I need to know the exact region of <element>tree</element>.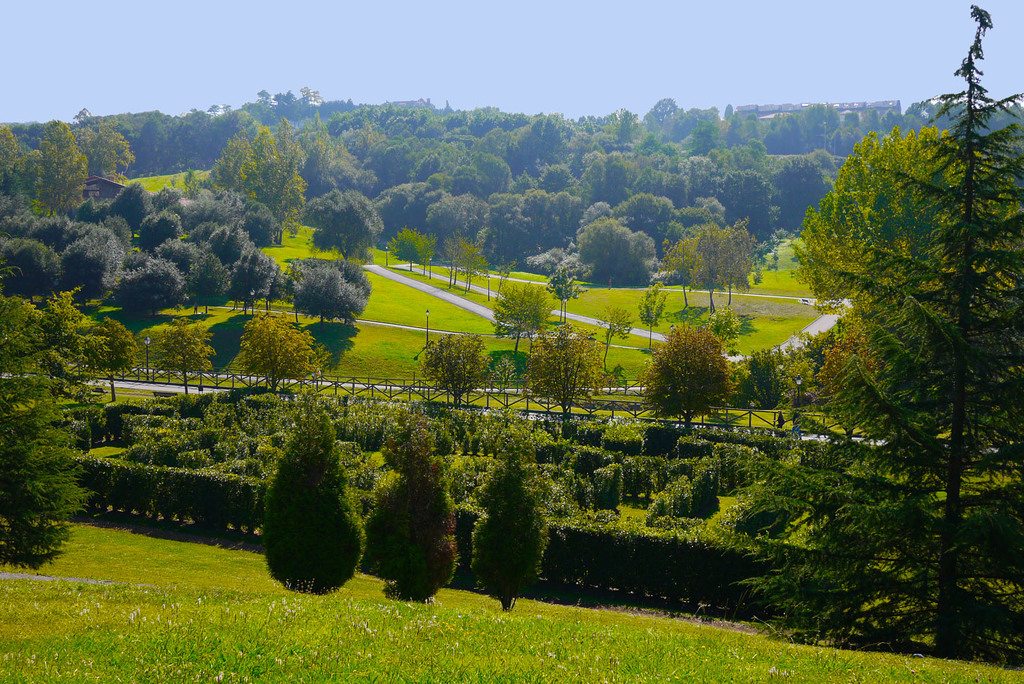
Region: (left=0, top=121, right=25, bottom=195).
